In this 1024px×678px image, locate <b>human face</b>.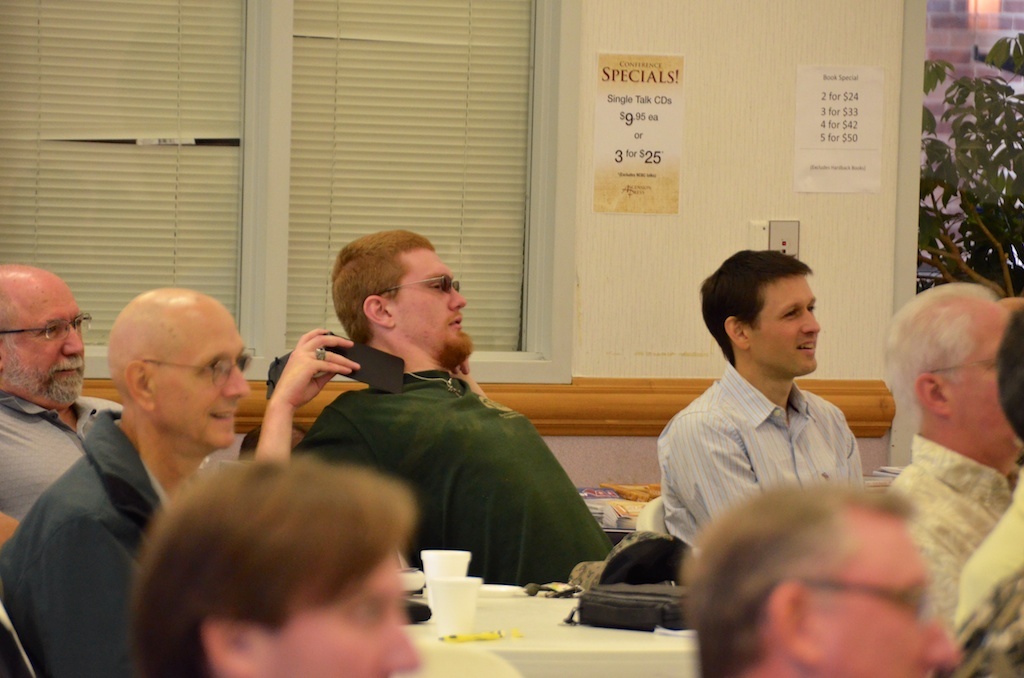
Bounding box: <region>747, 273, 821, 374</region>.
